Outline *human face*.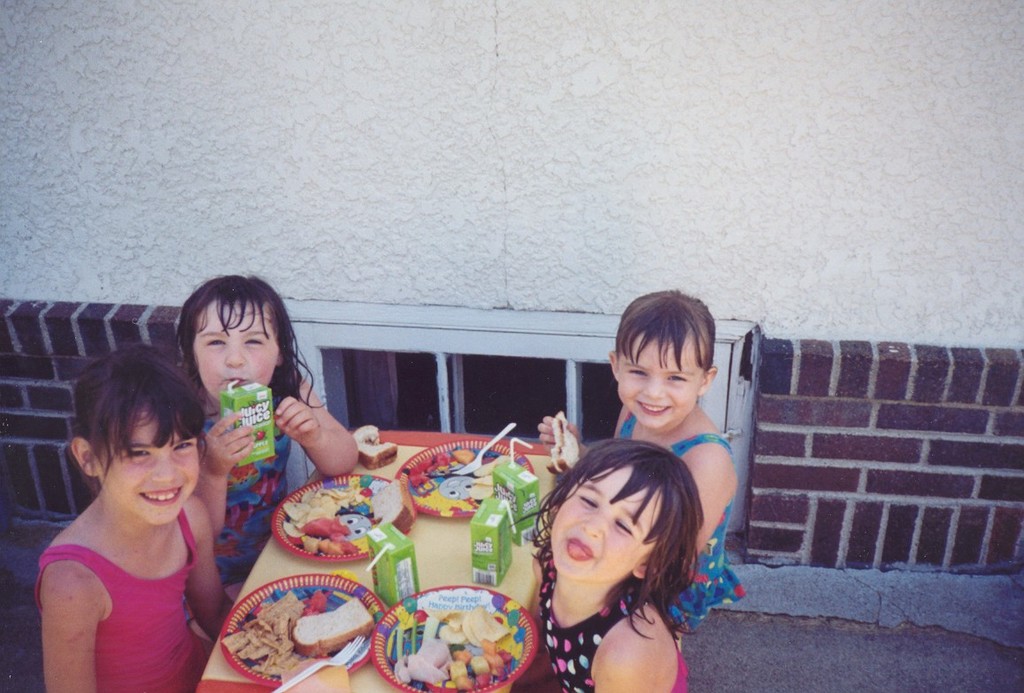
Outline: {"x1": 93, "y1": 411, "x2": 200, "y2": 531}.
